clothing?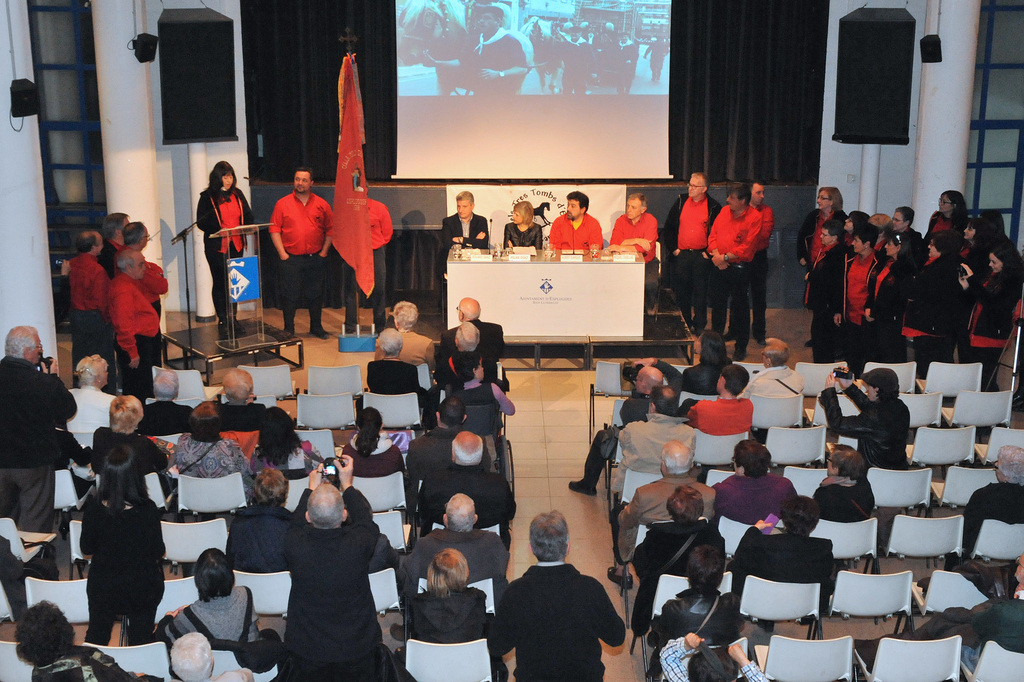
(left=617, top=42, right=638, bottom=93)
